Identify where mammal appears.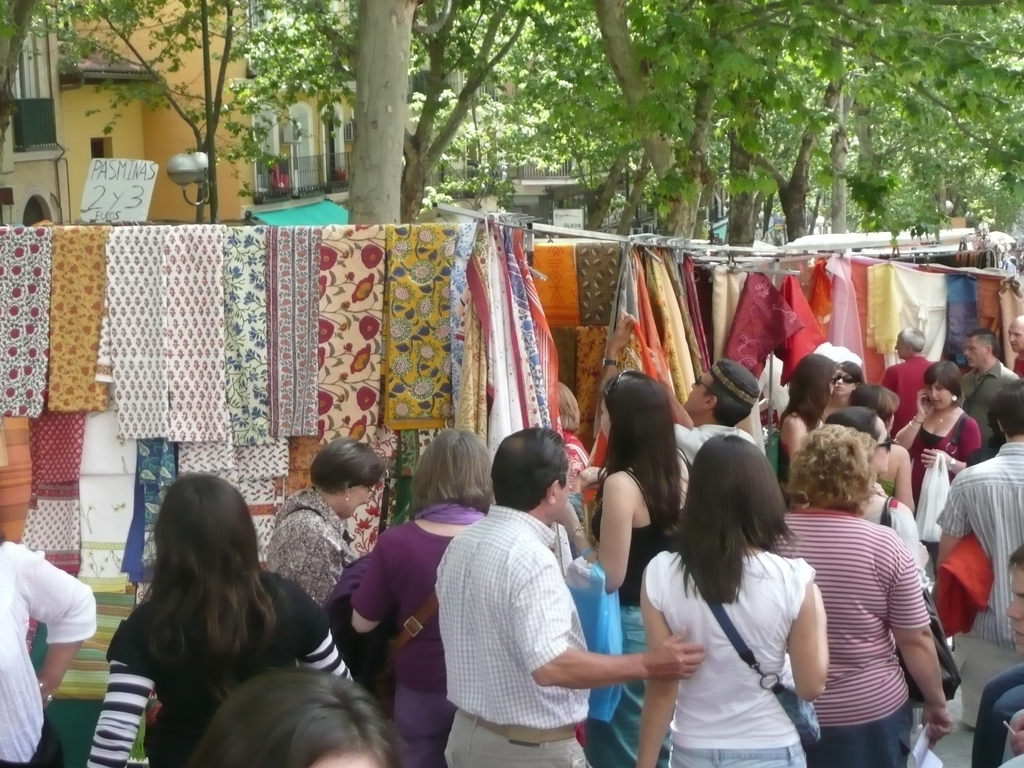
Appears at Rect(934, 379, 1023, 726).
